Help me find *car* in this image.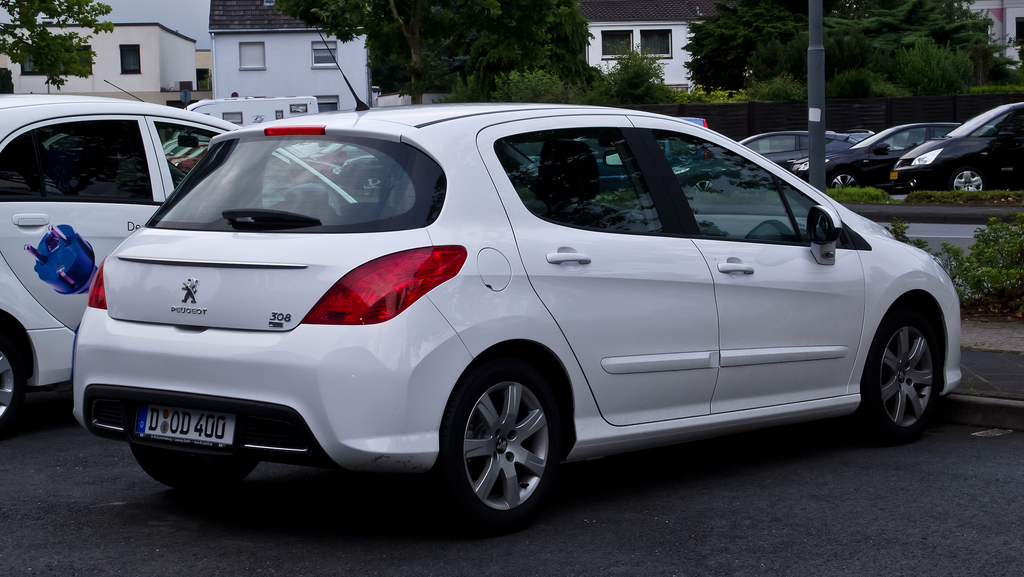
Found it: (894,109,1023,203).
